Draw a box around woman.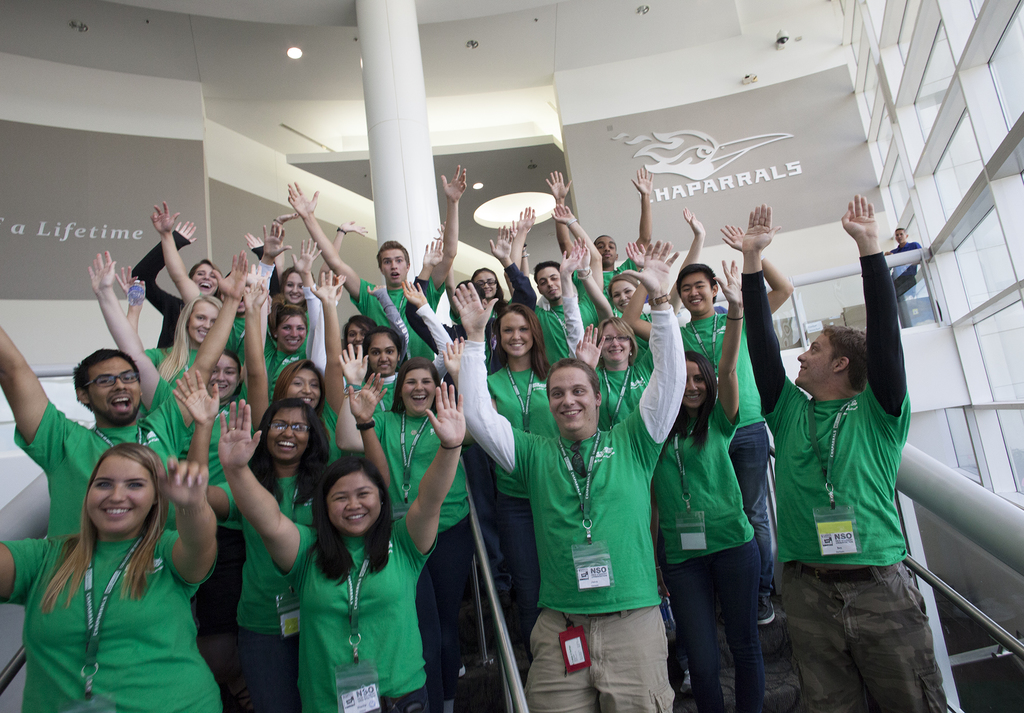
[x1=339, y1=335, x2=460, y2=712].
